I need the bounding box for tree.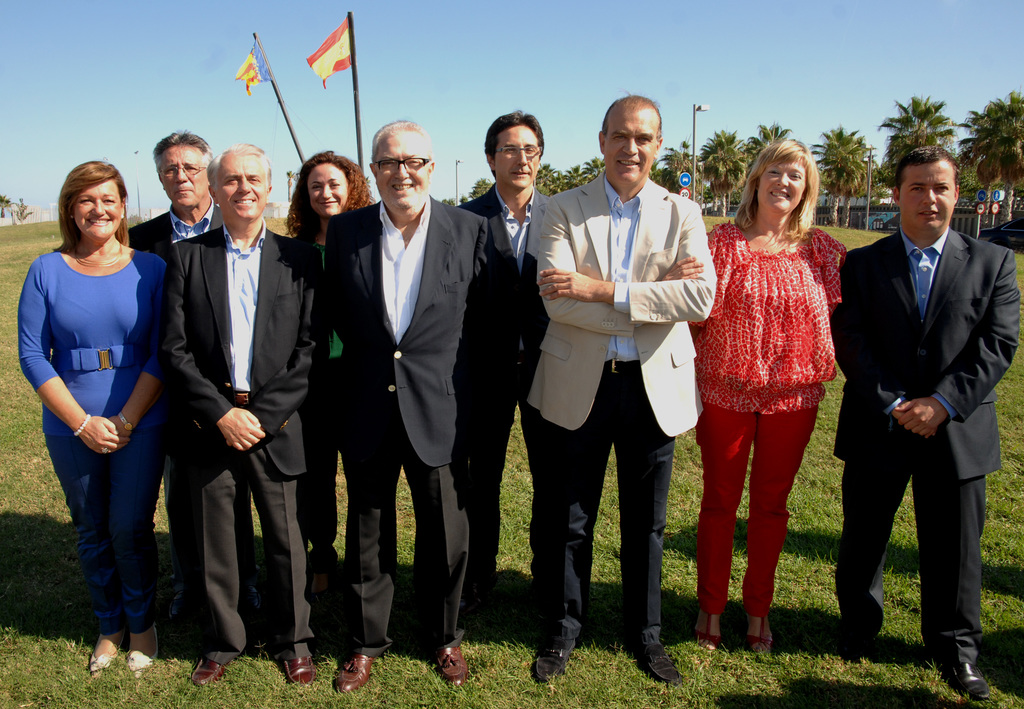
Here it is: <box>809,125,872,225</box>.
